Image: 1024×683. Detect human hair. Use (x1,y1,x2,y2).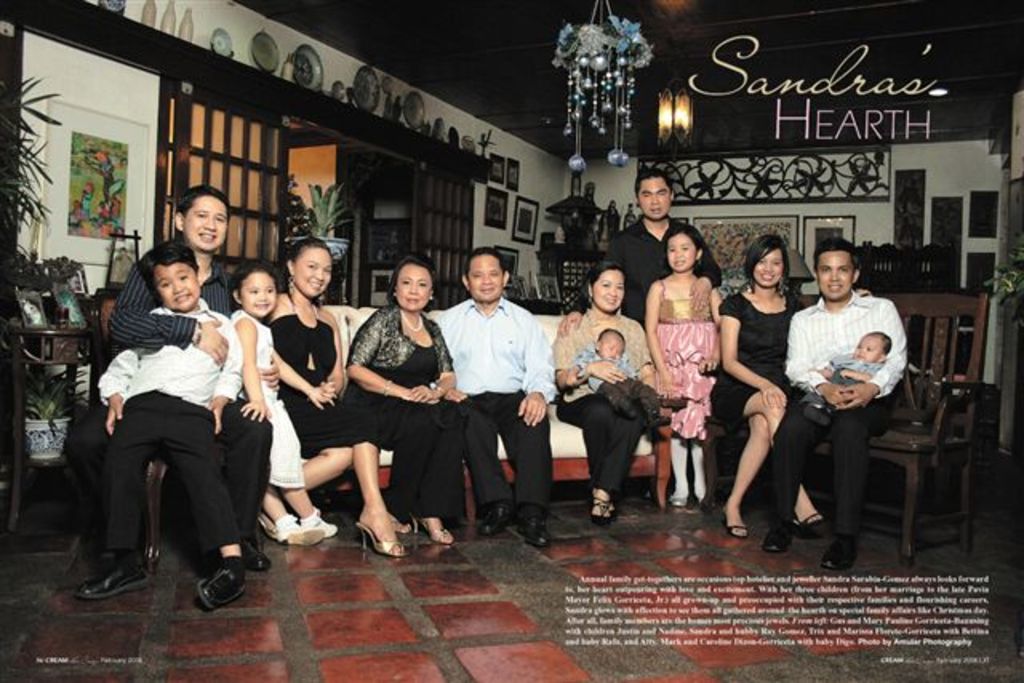
(635,166,669,195).
